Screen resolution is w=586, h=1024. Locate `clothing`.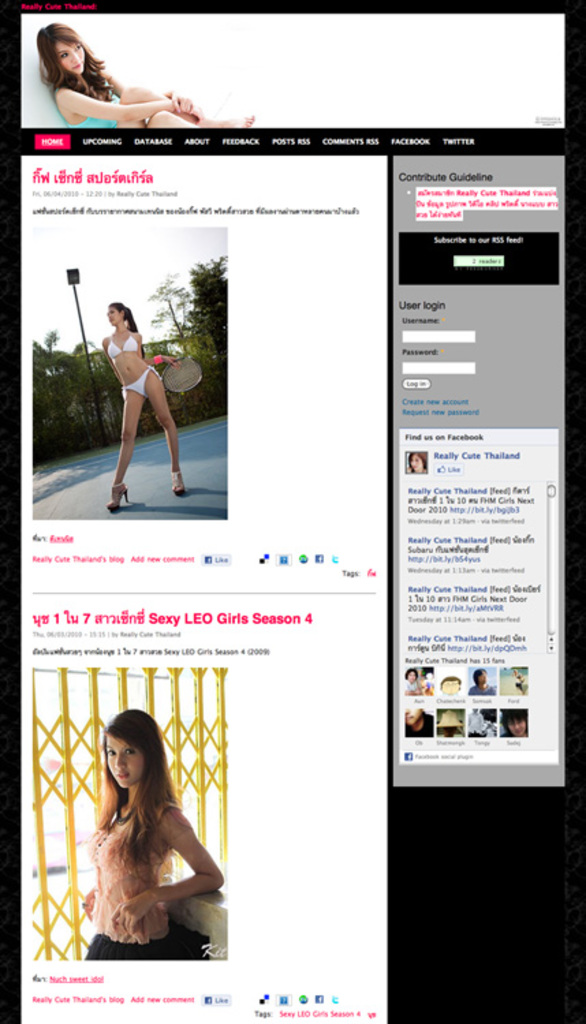
box=[107, 321, 139, 354].
